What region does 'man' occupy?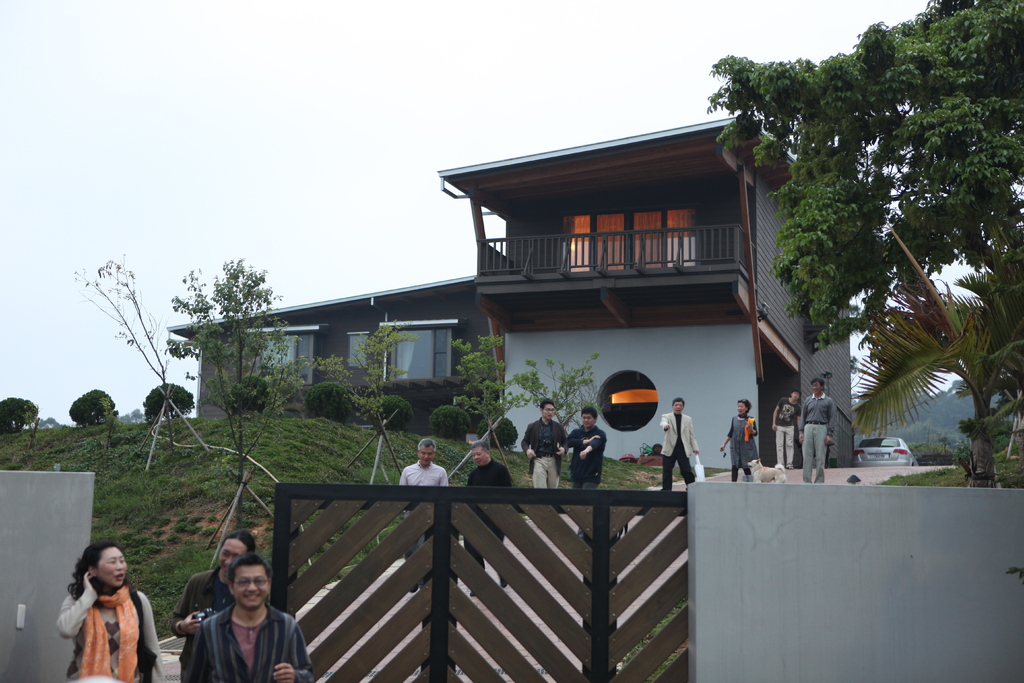
394, 434, 449, 588.
